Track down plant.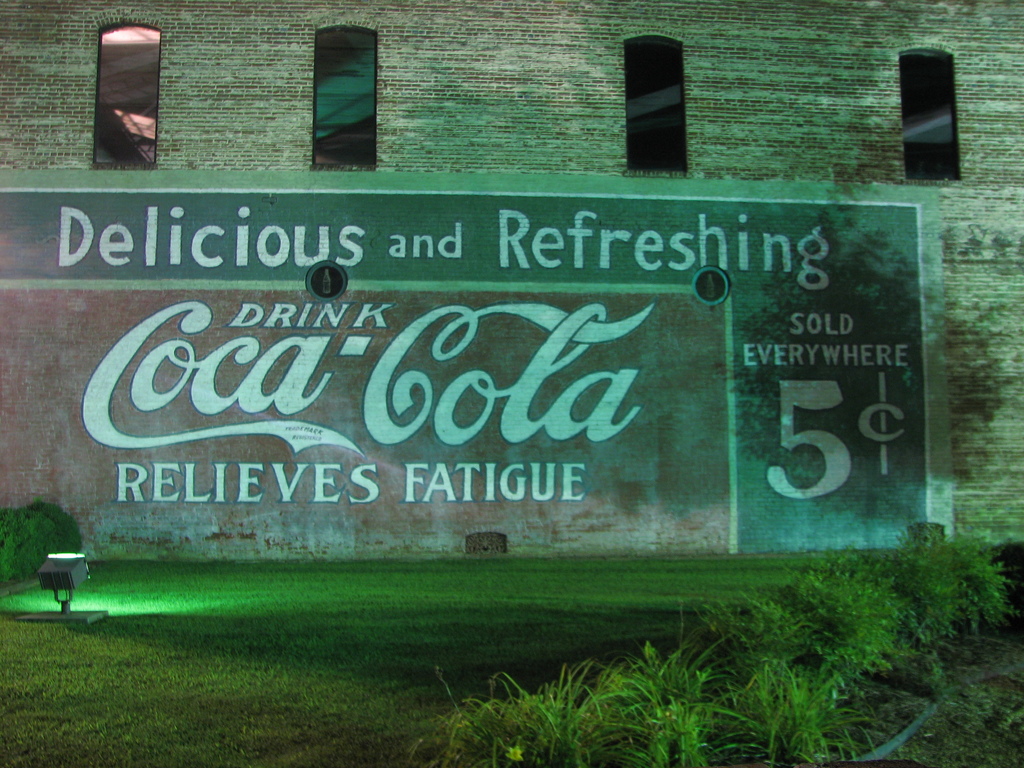
Tracked to BBox(866, 522, 1023, 657).
